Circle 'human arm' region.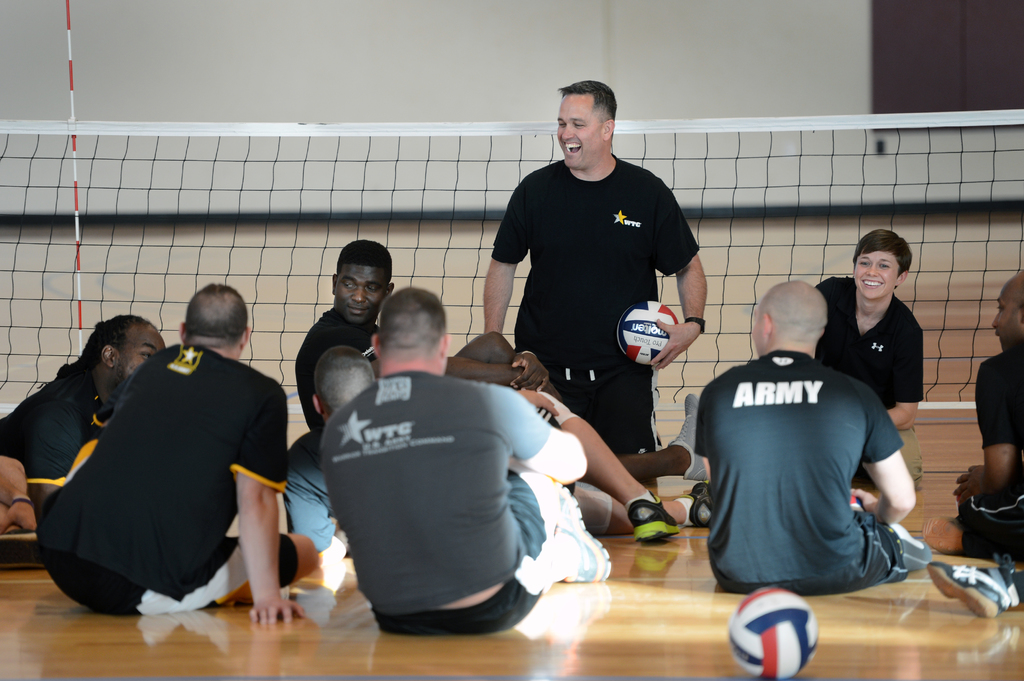
Region: <region>814, 276, 829, 305</region>.
